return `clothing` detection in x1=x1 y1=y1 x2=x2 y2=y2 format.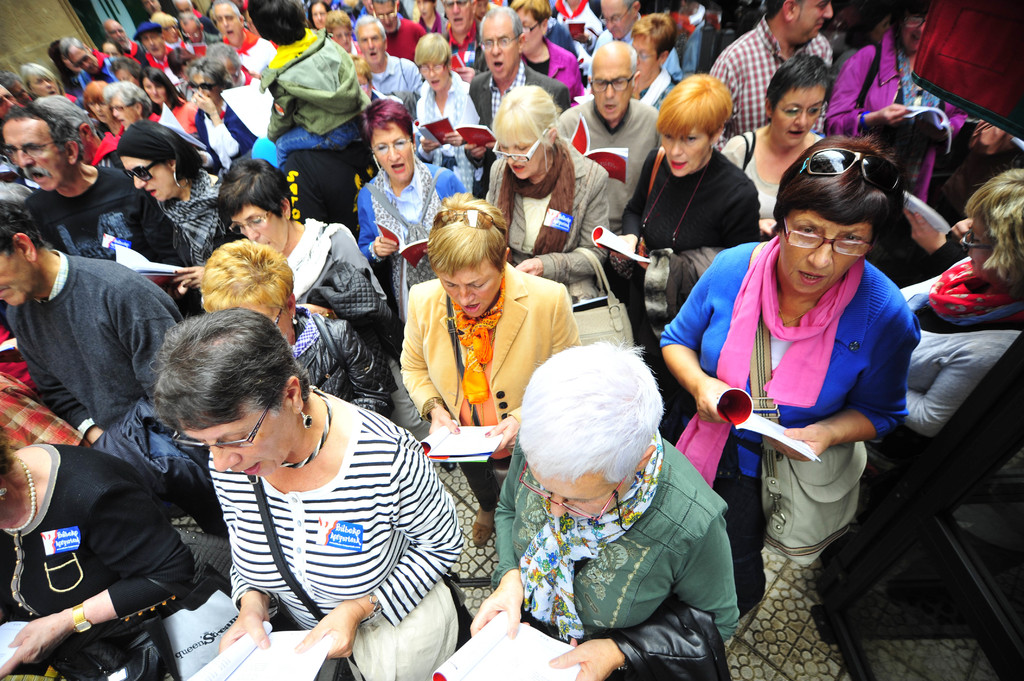
x1=375 y1=57 x2=422 y2=109.
